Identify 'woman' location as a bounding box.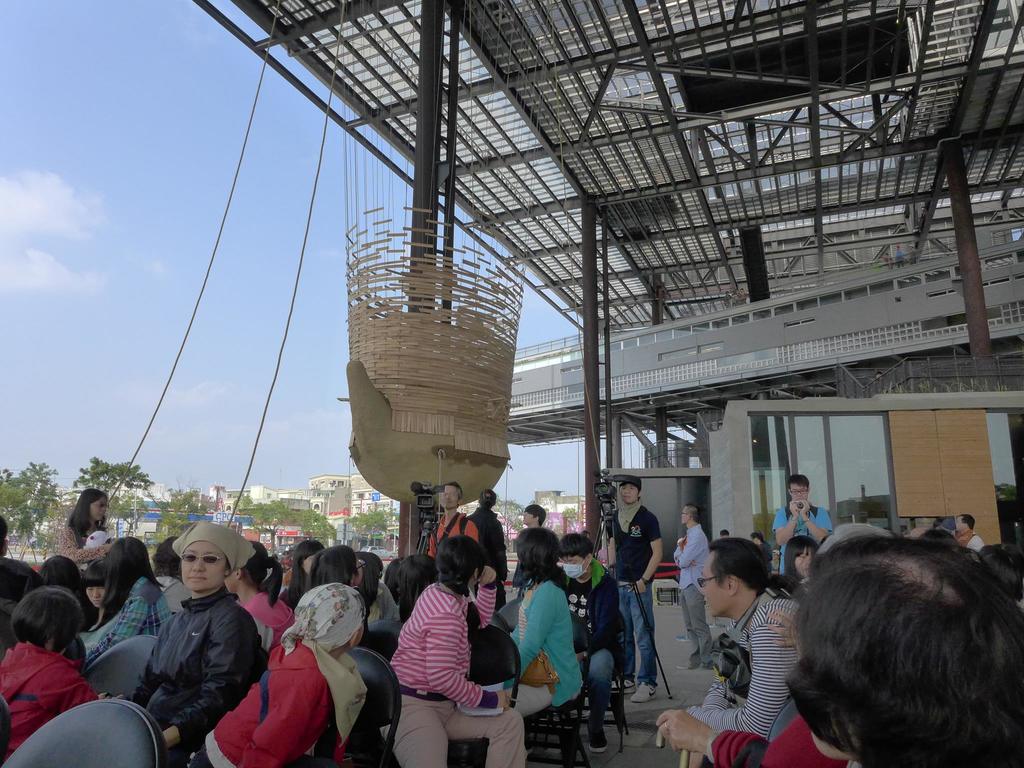
locate(782, 536, 819, 581).
